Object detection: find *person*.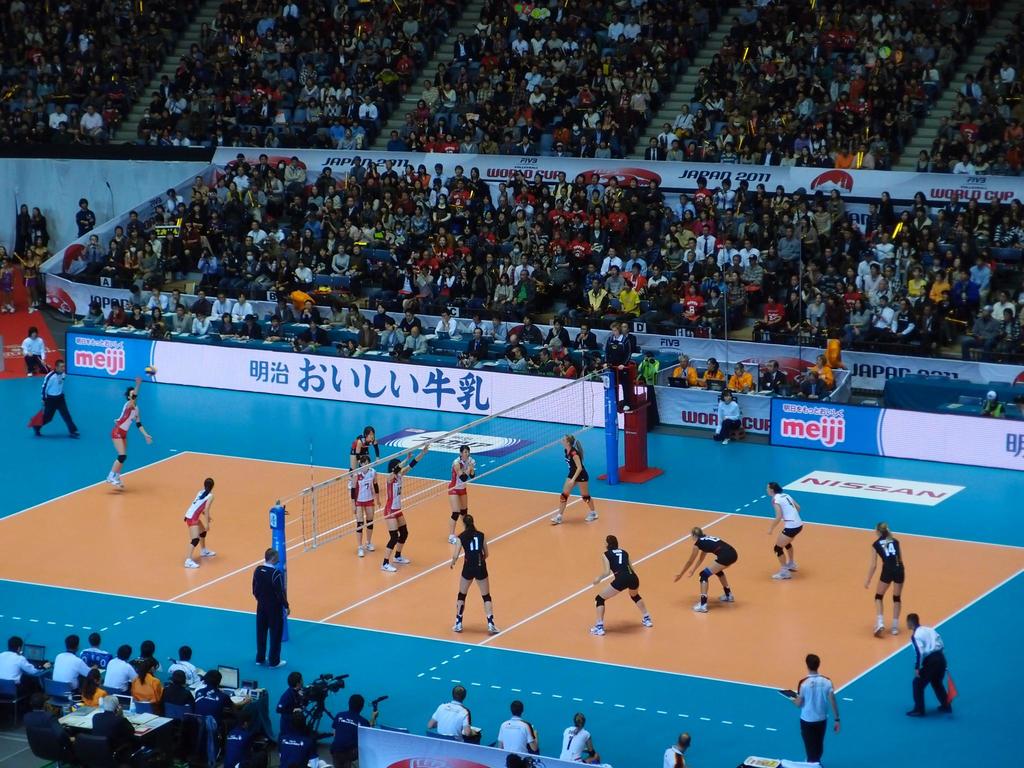
crop(508, 700, 534, 758).
